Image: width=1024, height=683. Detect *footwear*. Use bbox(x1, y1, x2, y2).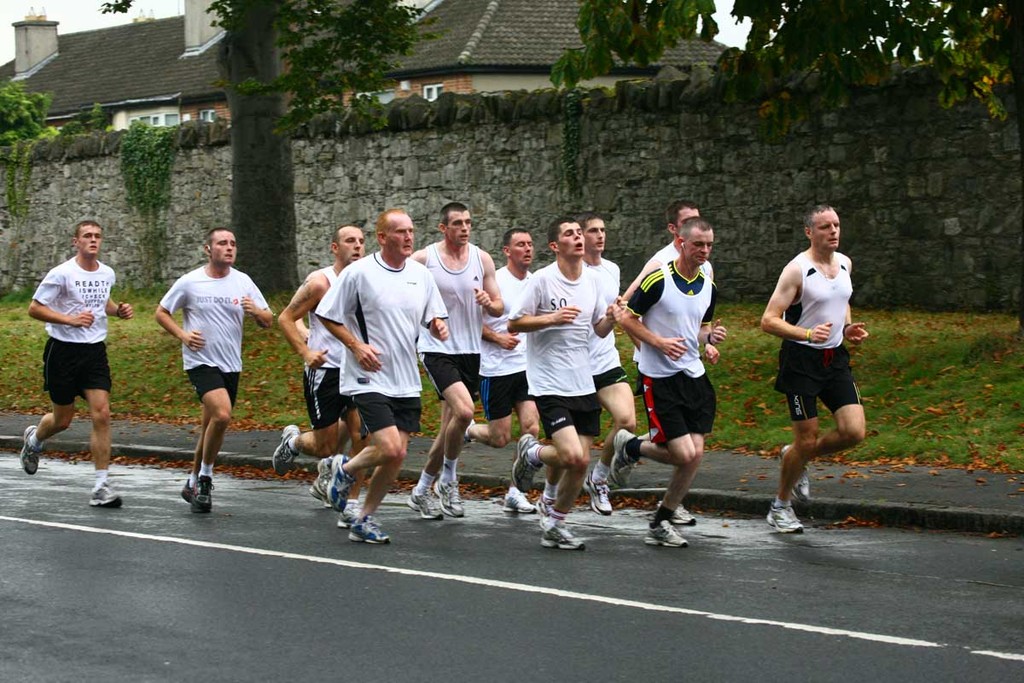
bbox(780, 443, 823, 499).
